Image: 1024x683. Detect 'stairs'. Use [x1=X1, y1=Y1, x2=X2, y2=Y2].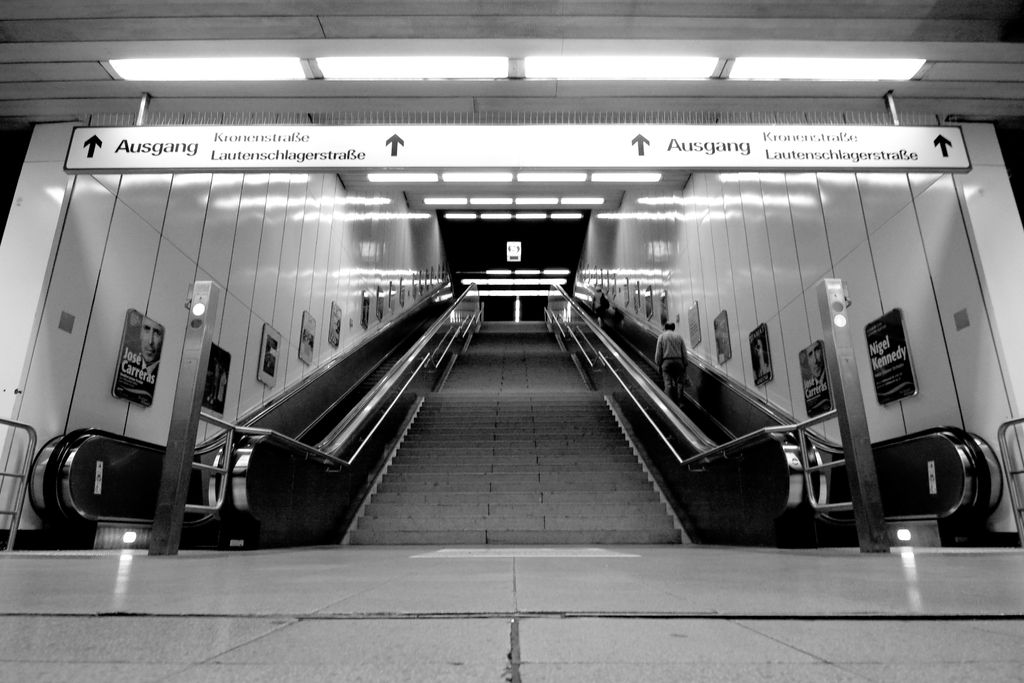
[x1=350, y1=321, x2=682, y2=543].
